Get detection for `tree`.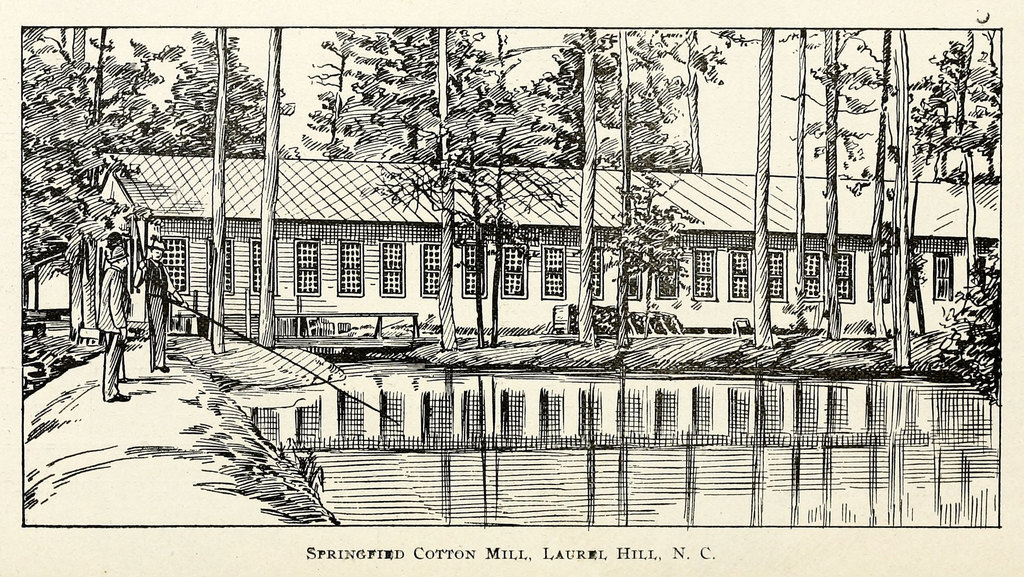
Detection: select_region(44, 23, 105, 154).
